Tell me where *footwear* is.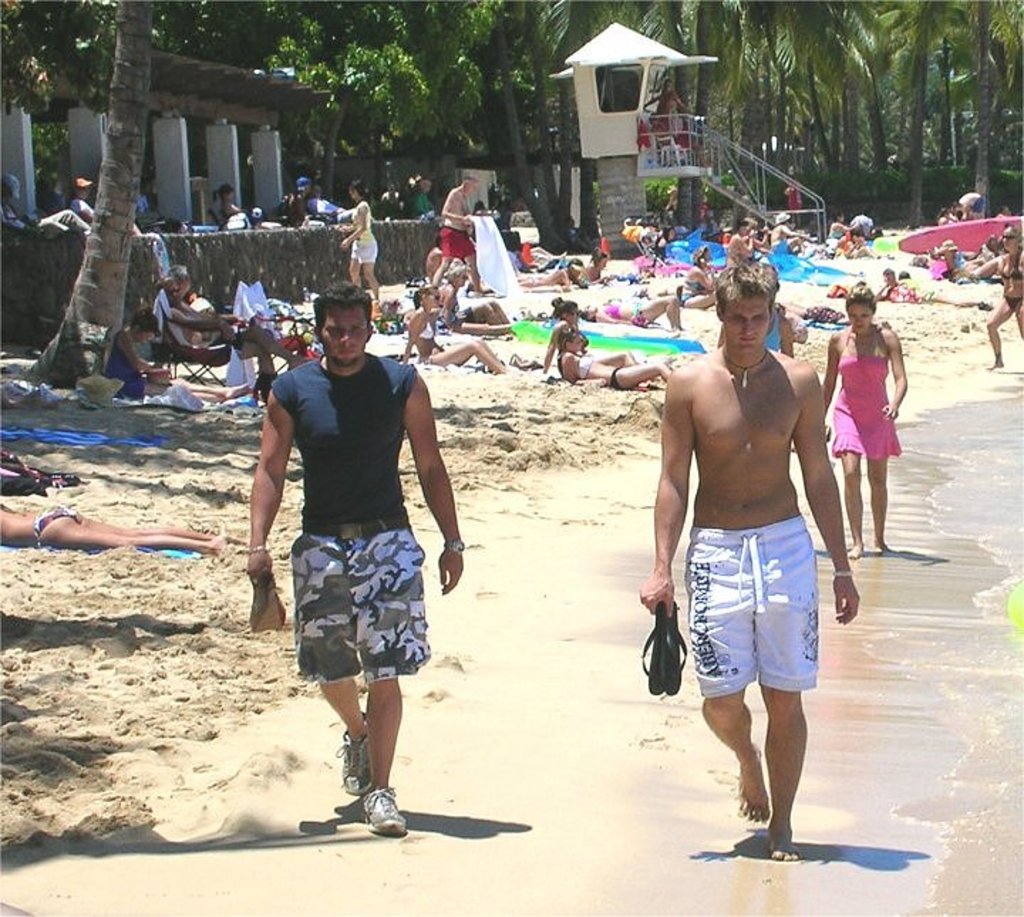
*footwear* is at 661:593:688:697.
